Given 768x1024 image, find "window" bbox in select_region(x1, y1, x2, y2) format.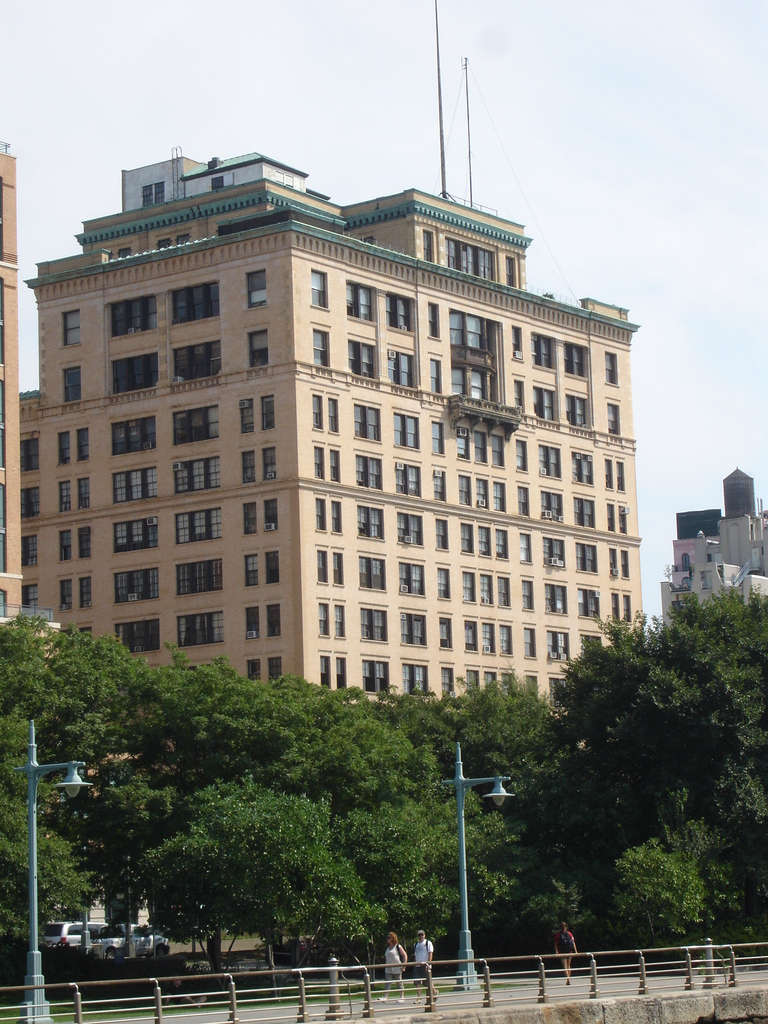
select_region(169, 344, 223, 380).
